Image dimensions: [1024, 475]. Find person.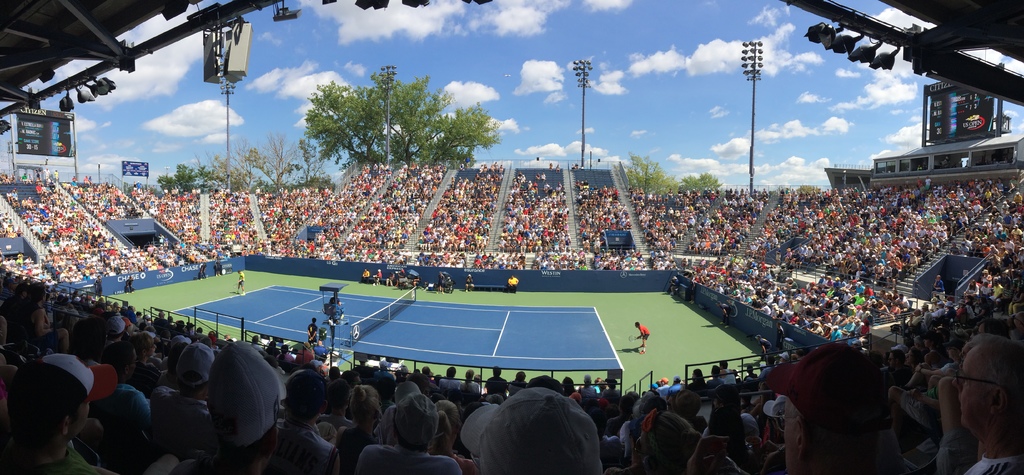
box=[213, 258, 221, 273].
